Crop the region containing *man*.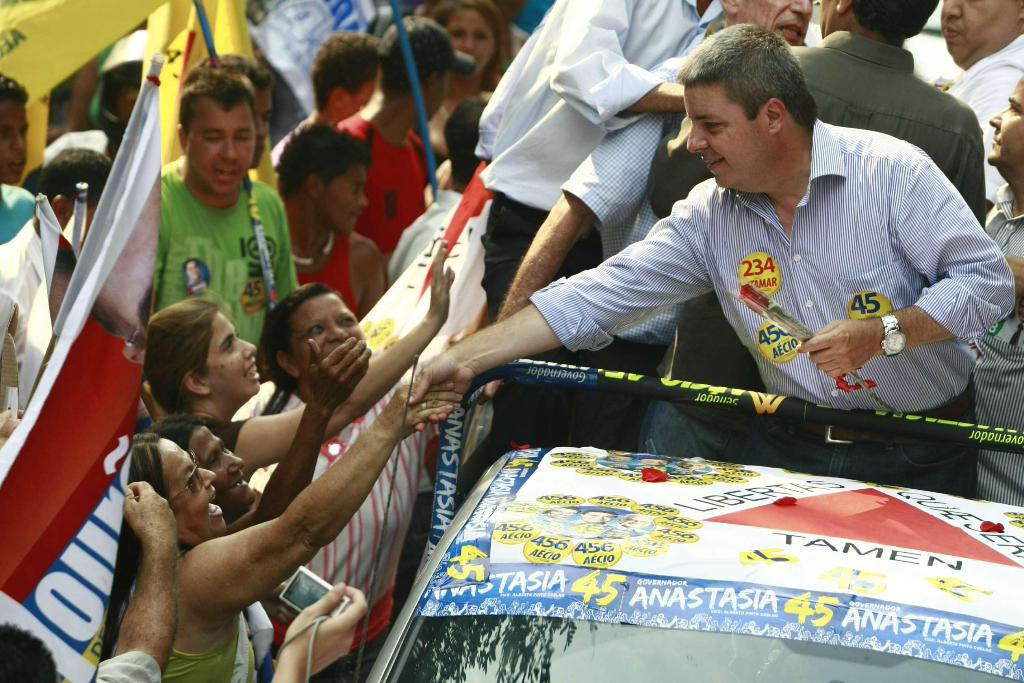
Crop region: crop(647, 0, 987, 391).
